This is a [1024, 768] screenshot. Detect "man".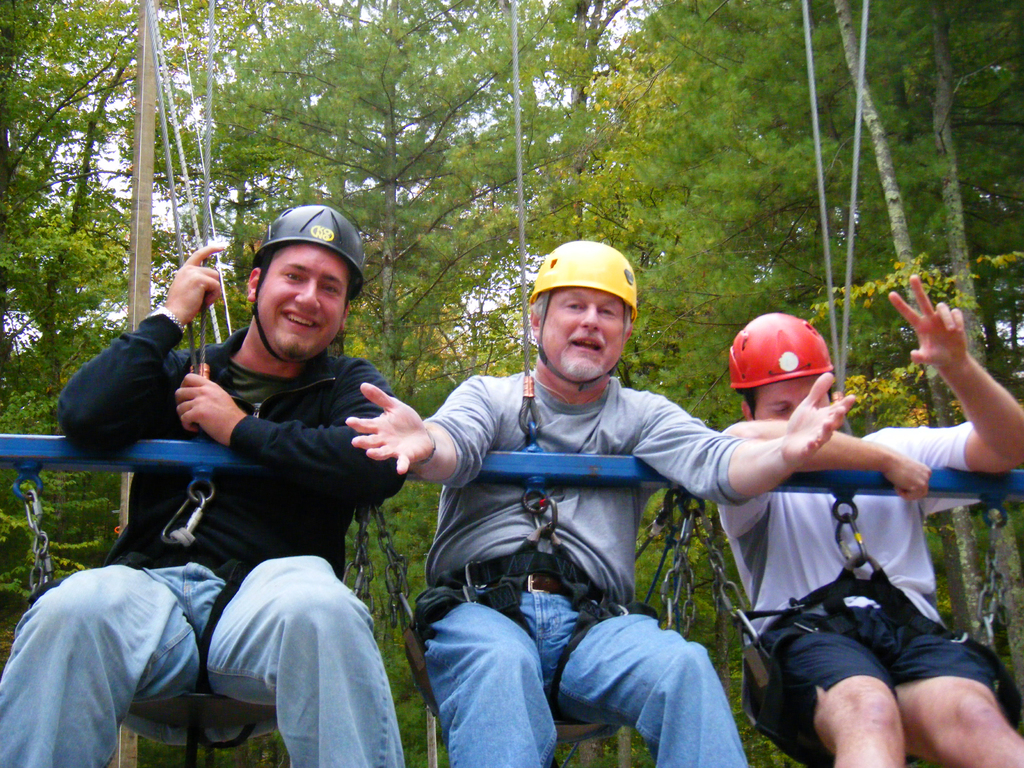
BBox(0, 200, 408, 765).
